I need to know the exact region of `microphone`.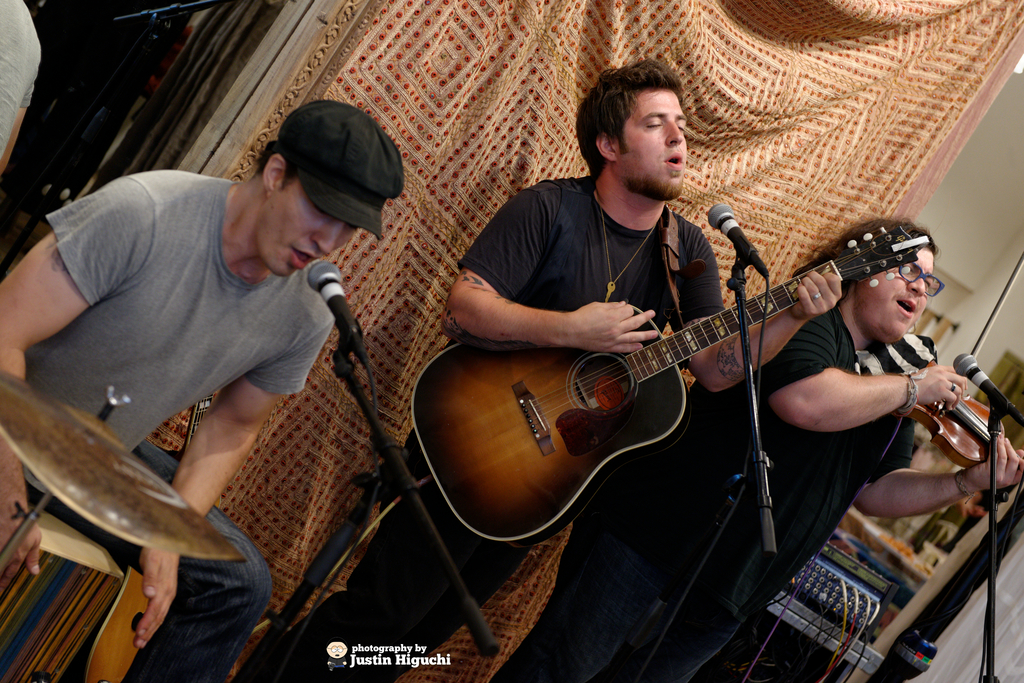
Region: Rect(951, 354, 1023, 424).
